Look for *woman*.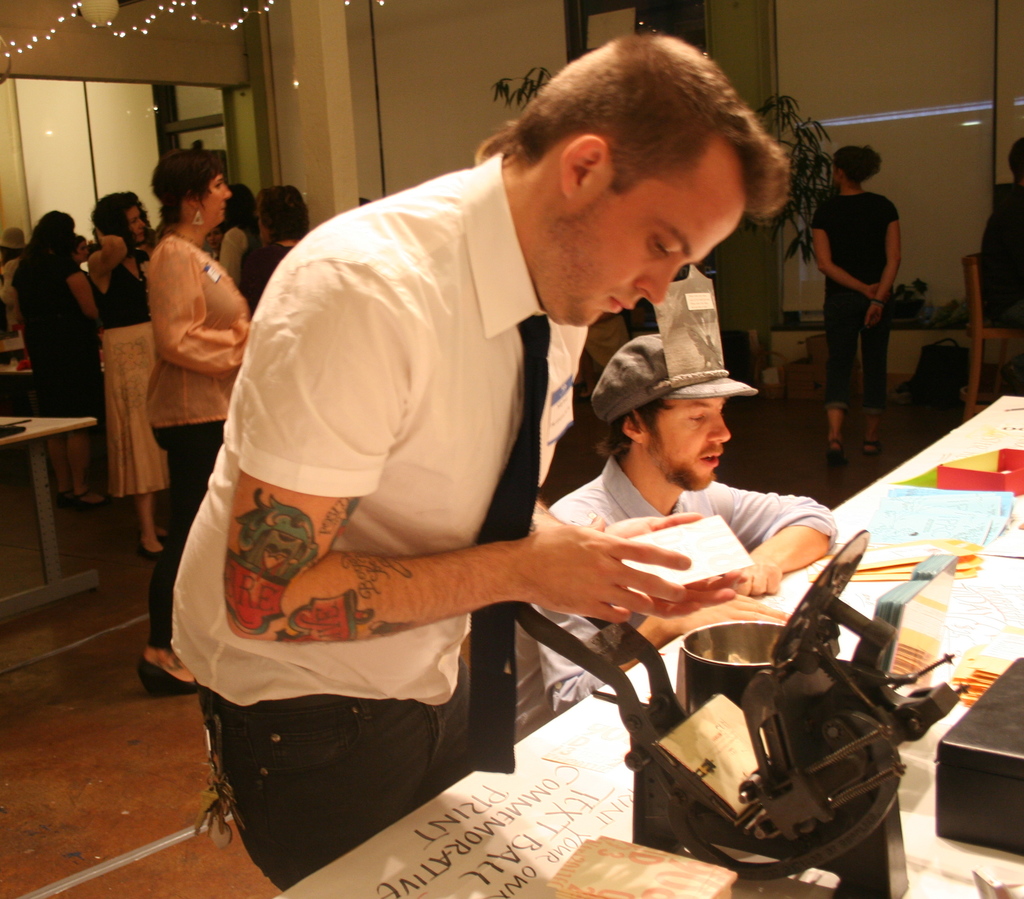
Found: x1=0, y1=223, x2=28, y2=338.
